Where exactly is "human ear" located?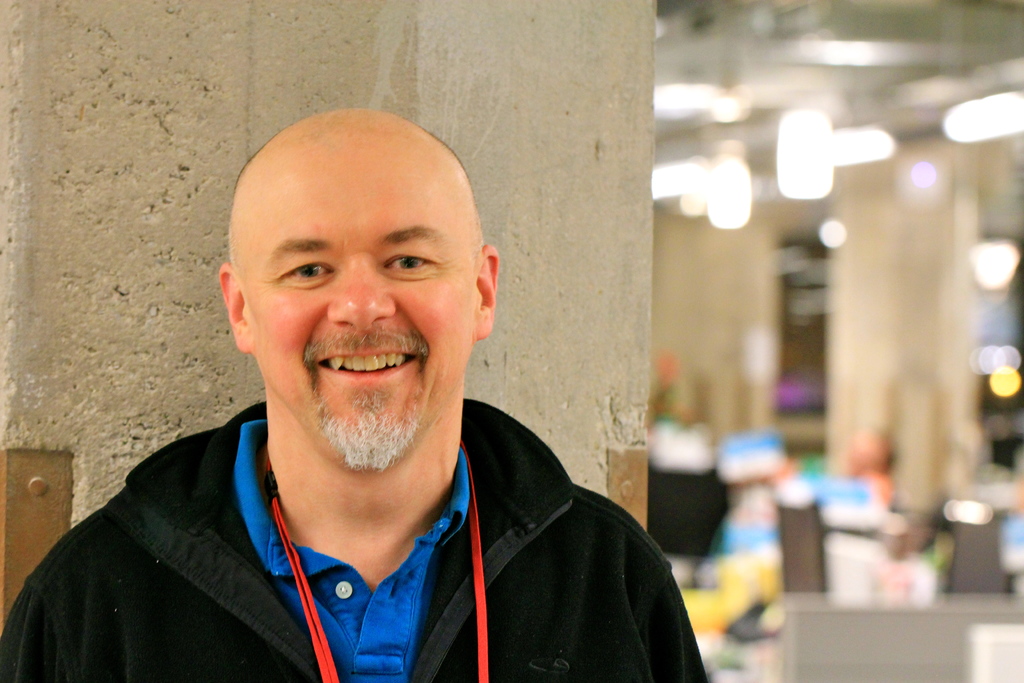
Its bounding box is crop(215, 262, 255, 357).
